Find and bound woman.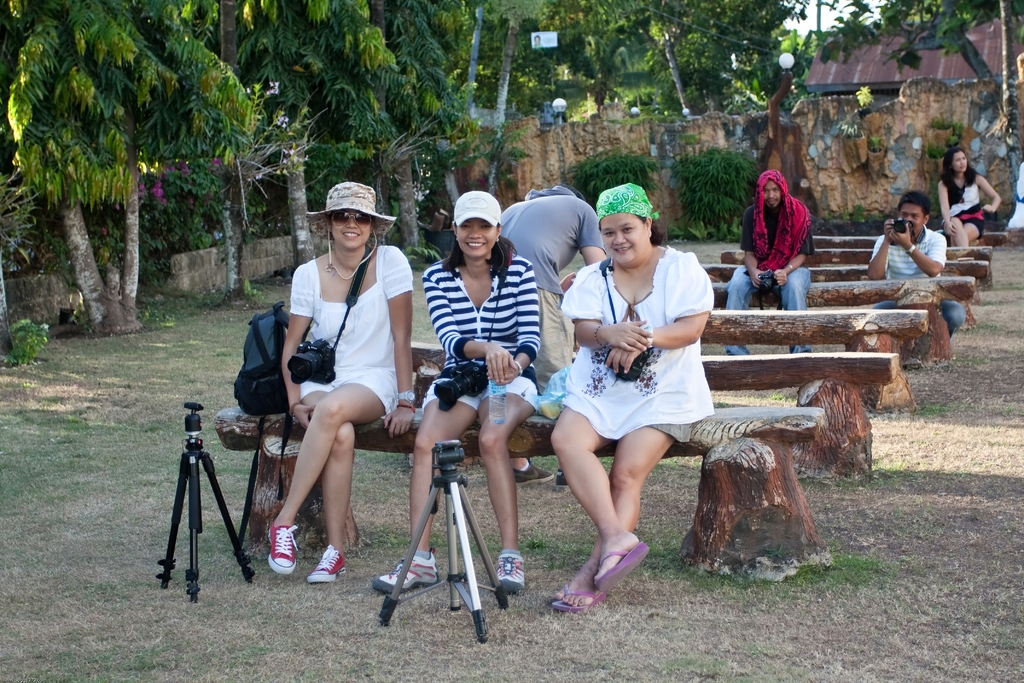
Bound: detection(547, 181, 717, 611).
